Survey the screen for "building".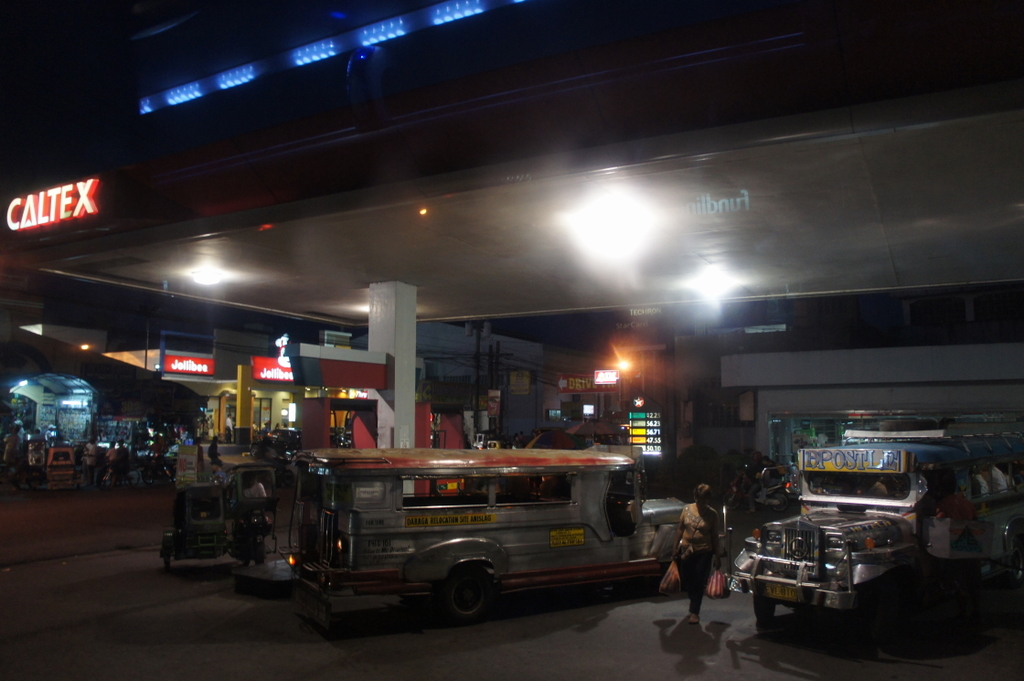
Survey found: 0:0:1018:481.
